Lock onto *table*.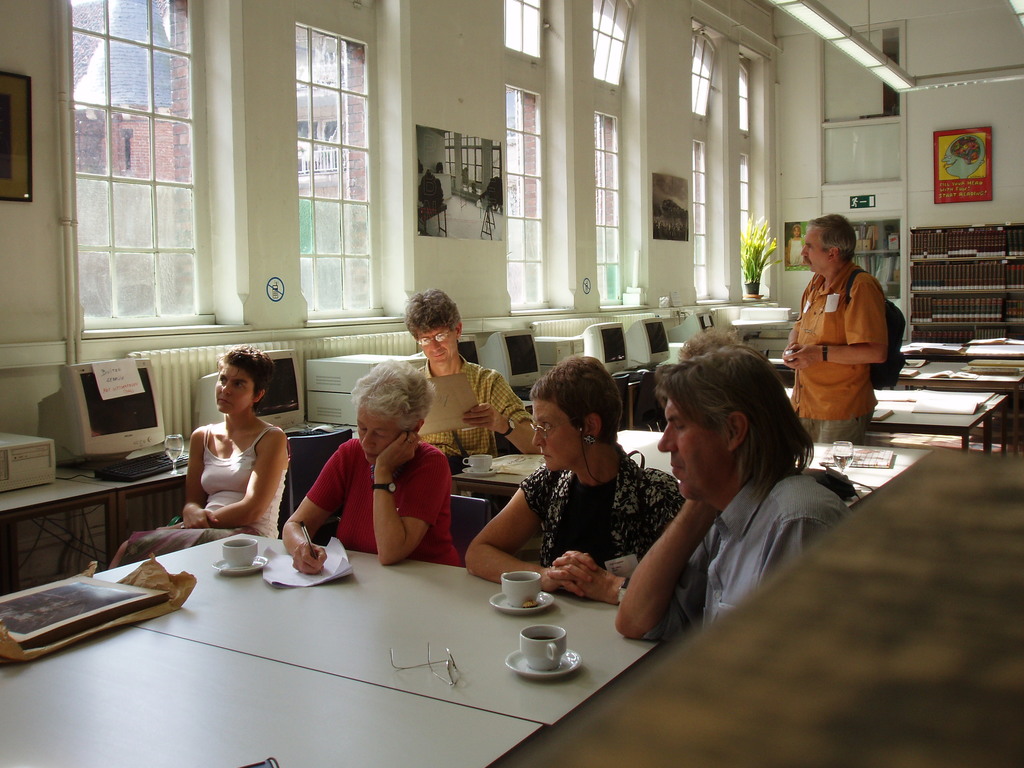
Locked: (left=452, top=420, right=927, bottom=501).
